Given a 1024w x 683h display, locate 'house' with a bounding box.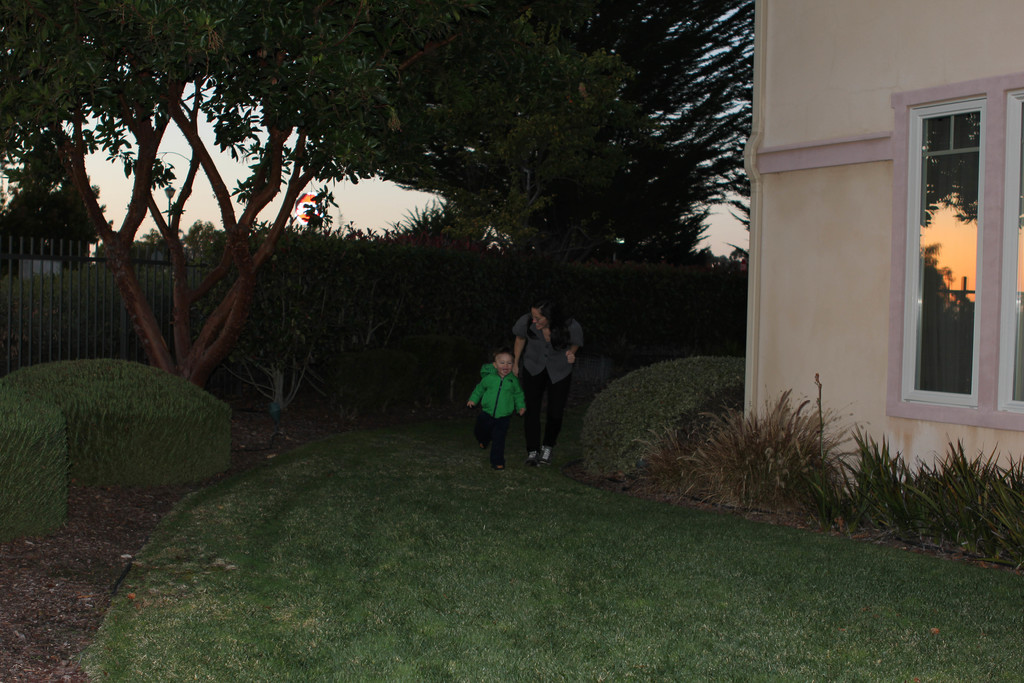
Located: [left=710, top=1, right=1005, bottom=502].
